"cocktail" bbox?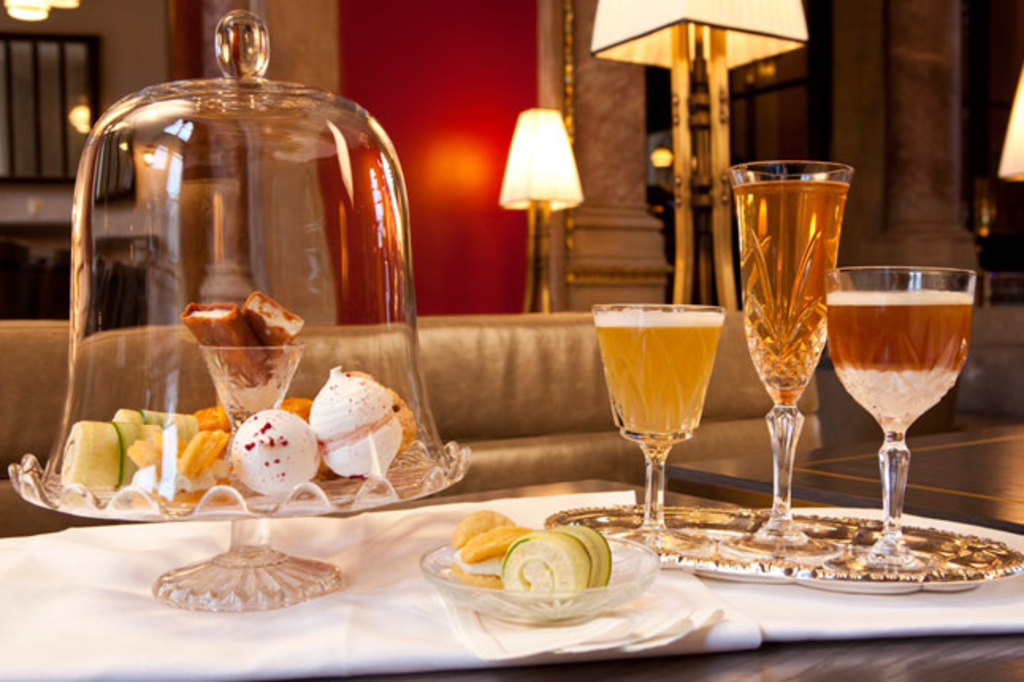
l=599, t=276, r=750, b=527
